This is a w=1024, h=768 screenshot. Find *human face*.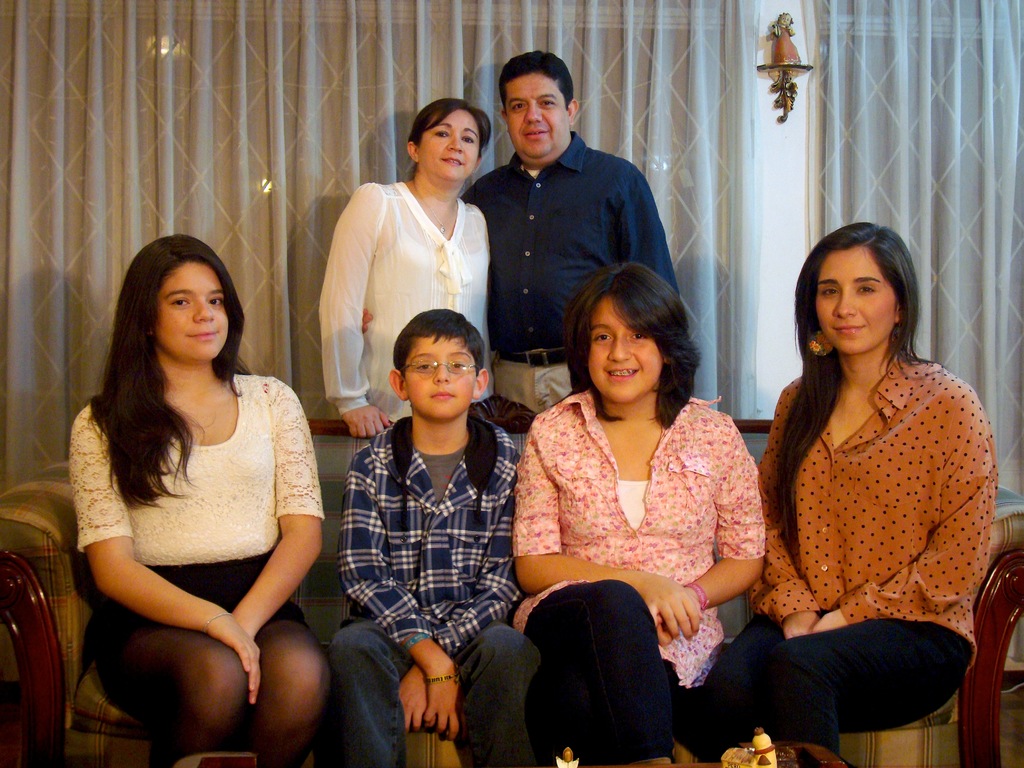
Bounding box: (156,262,227,361).
